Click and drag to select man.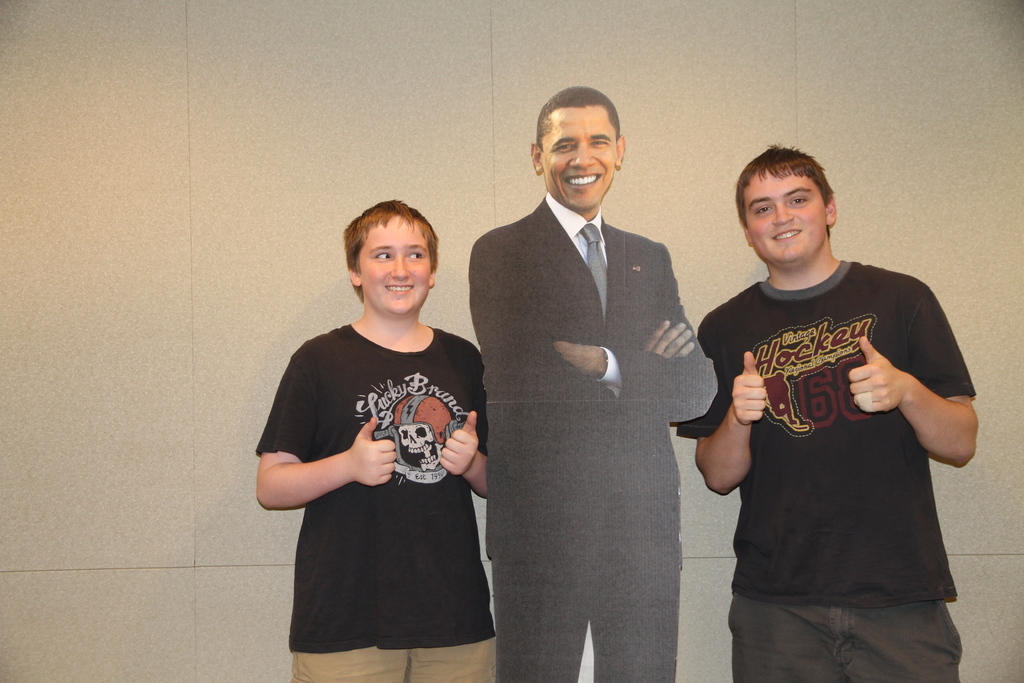
Selection: pyautogui.locateOnScreen(457, 85, 723, 672).
